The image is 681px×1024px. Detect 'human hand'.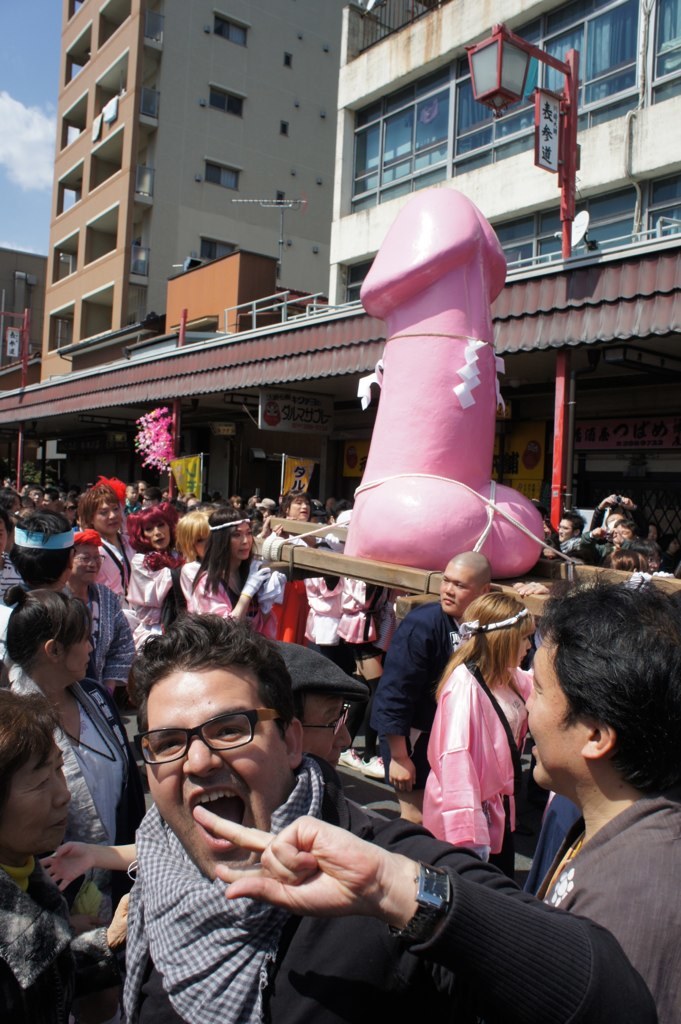
Detection: 39/841/94/887.
